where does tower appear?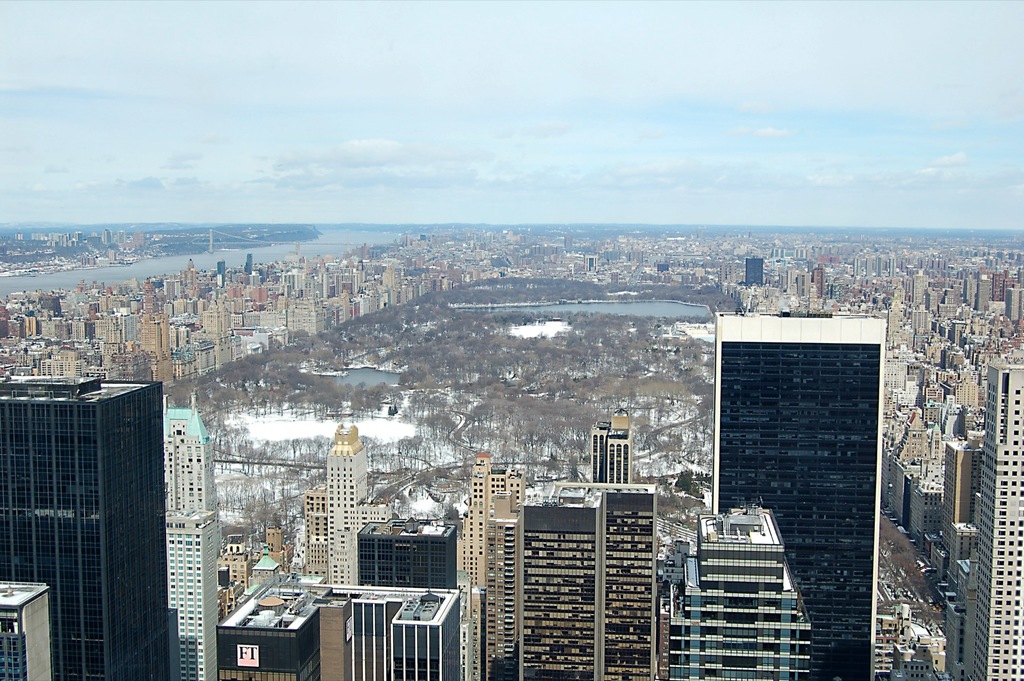
Appears at crop(592, 409, 627, 486).
